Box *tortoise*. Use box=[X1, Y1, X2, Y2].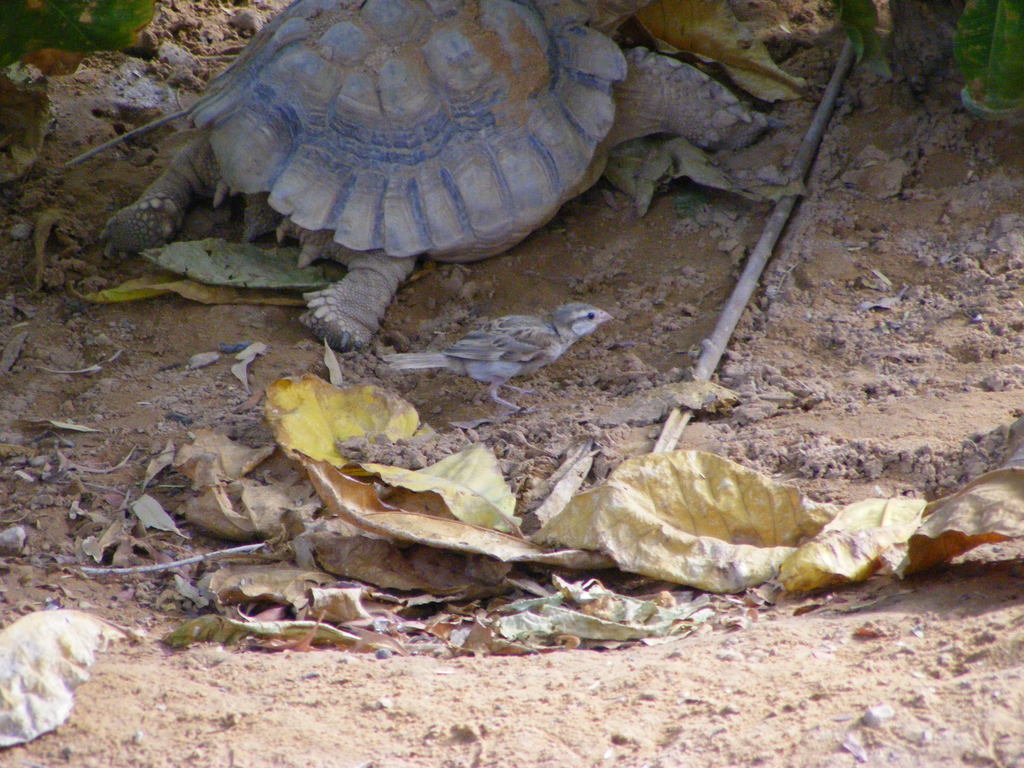
box=[100, 0, 773, 352].
